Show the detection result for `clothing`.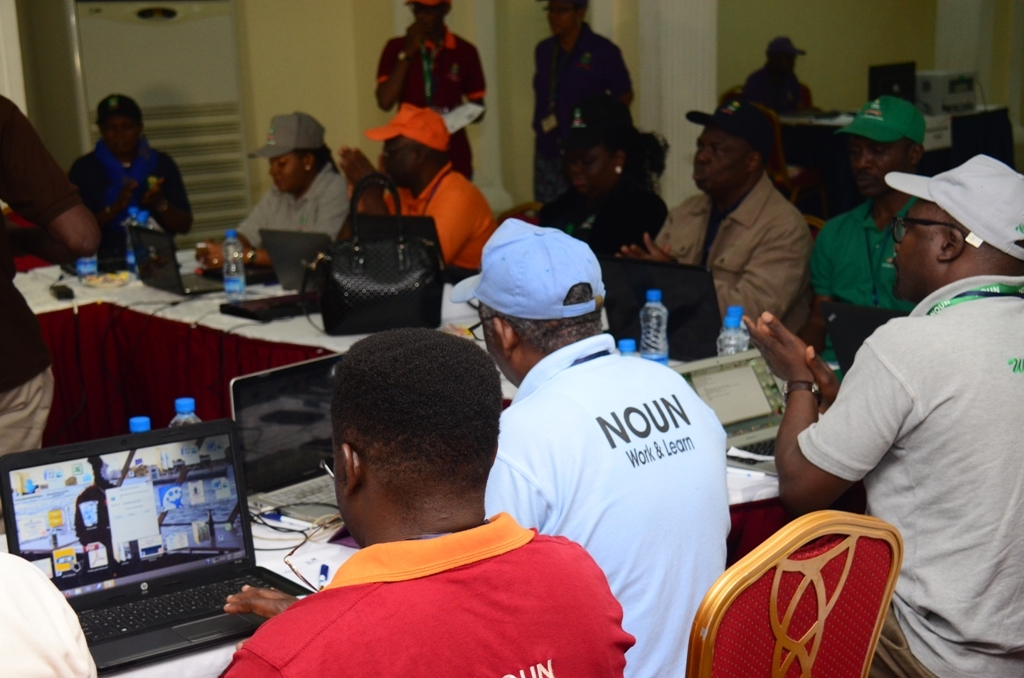
detection(486, 331, 733, 677).
